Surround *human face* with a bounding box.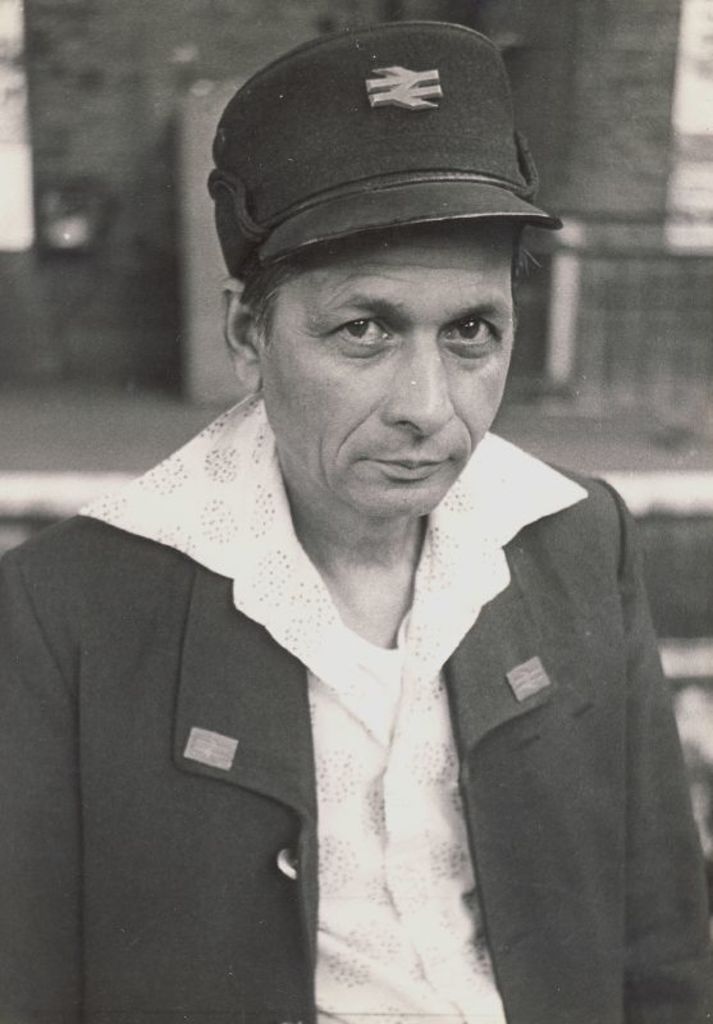
locate(260, 227, 529, 504).
